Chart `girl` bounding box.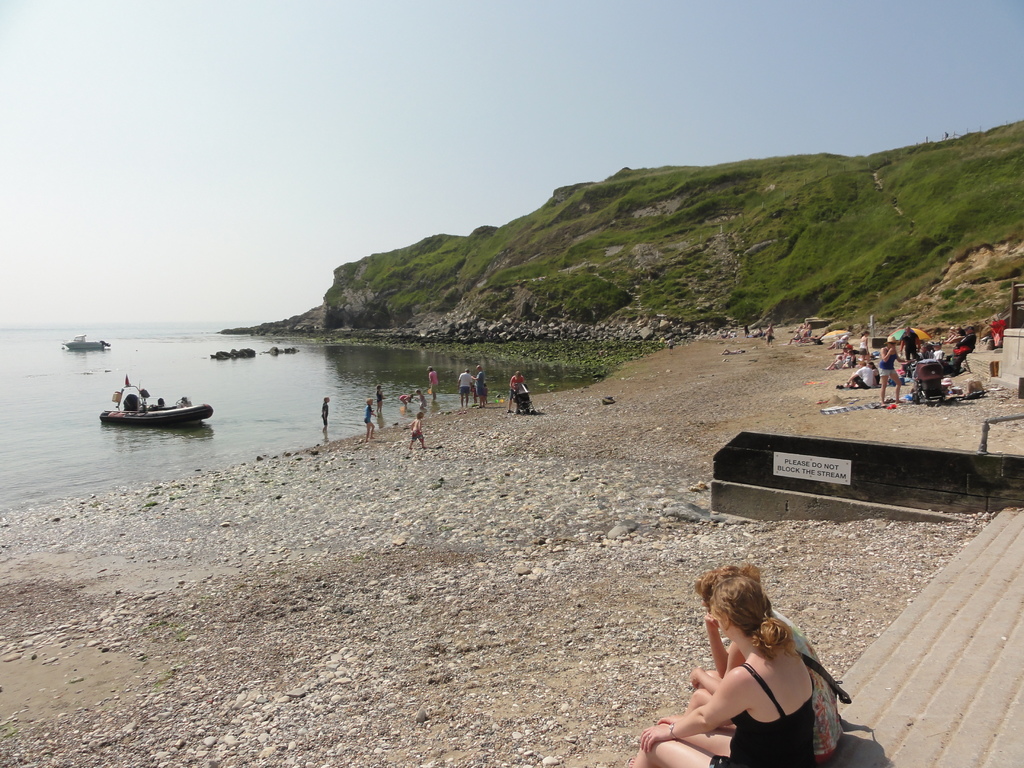
Charted: pyautogui.locateOnScreen(482, 381, 489, 401).
